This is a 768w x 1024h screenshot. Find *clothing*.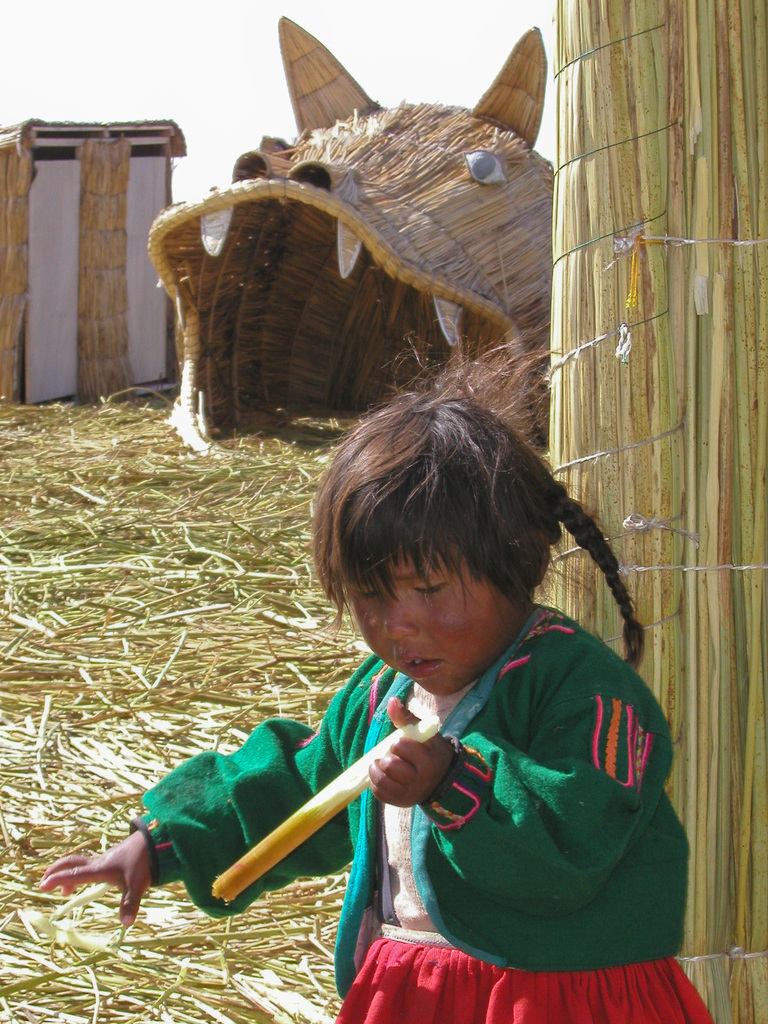
Bounding box: l=160, t=597, r=680, b=993.
